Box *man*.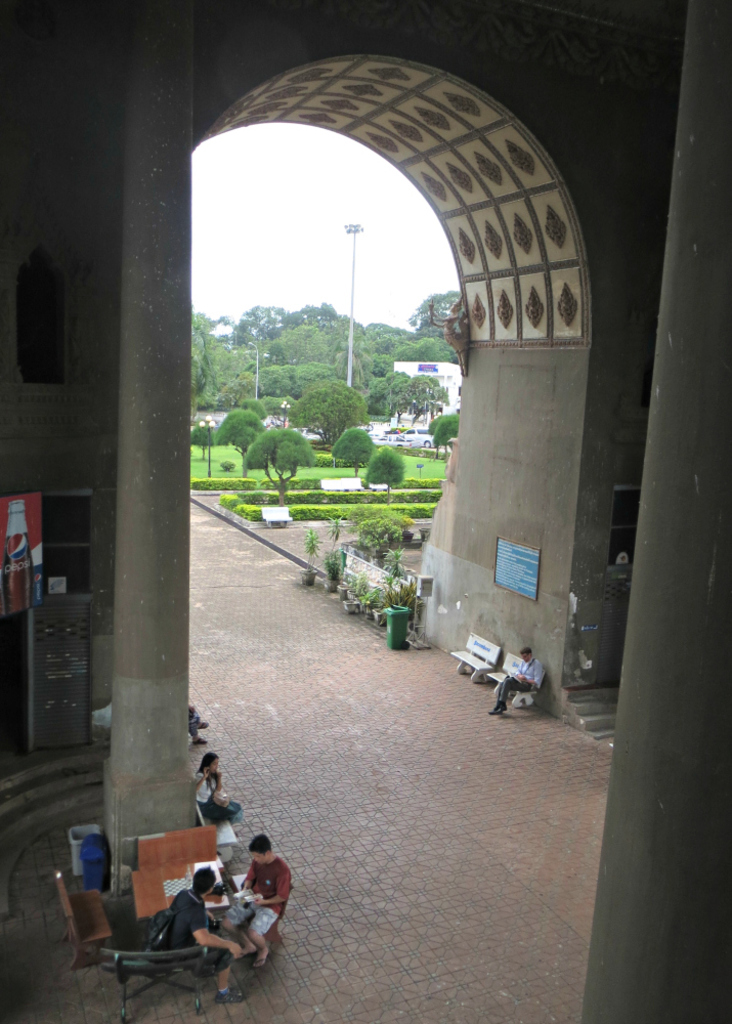
l=165, t=867, r=250, b=1006.
